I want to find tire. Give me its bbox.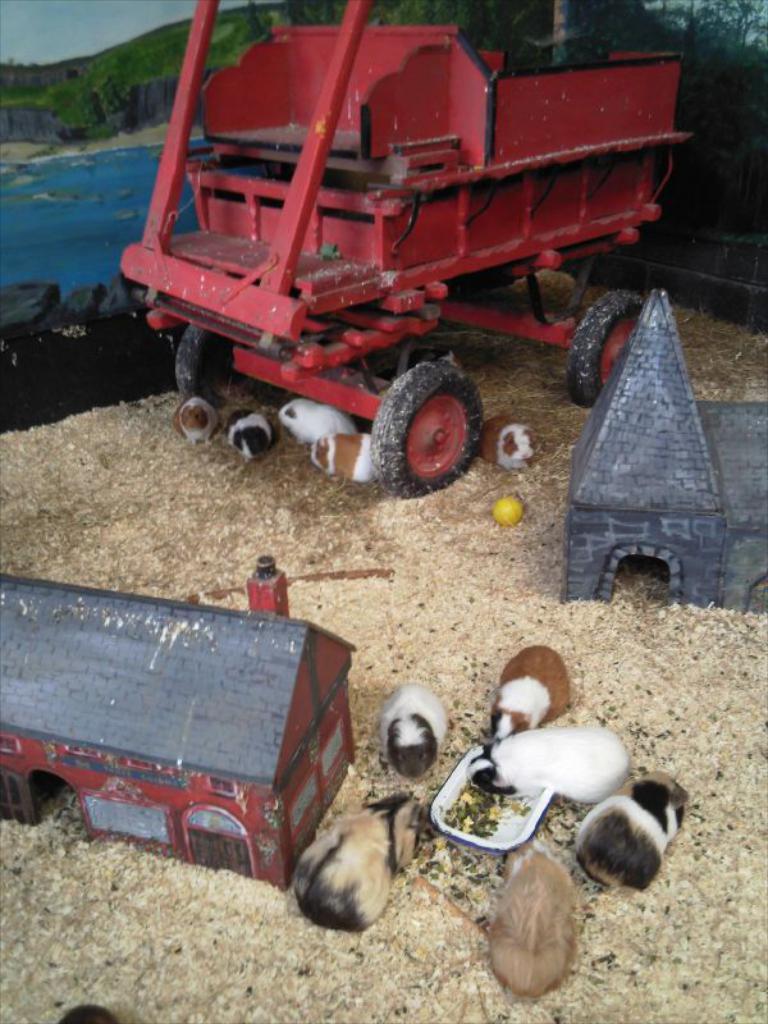
rect(371, 334, 494, 489).
